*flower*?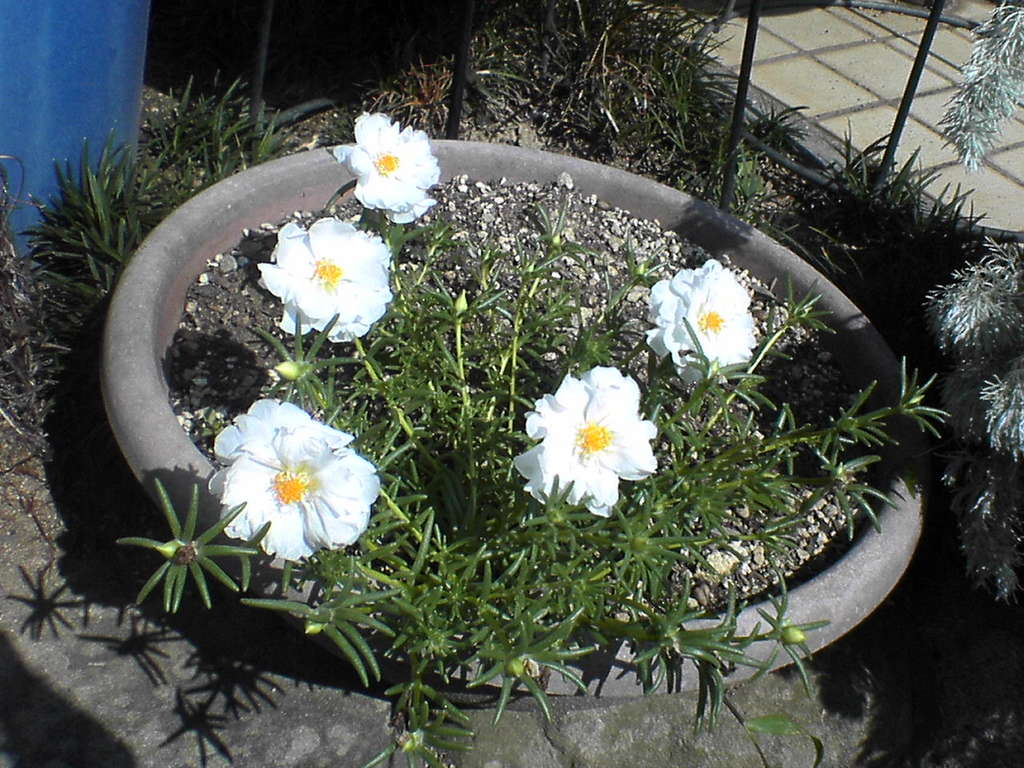
(left=508, top=374, right=650, bottom=534)
